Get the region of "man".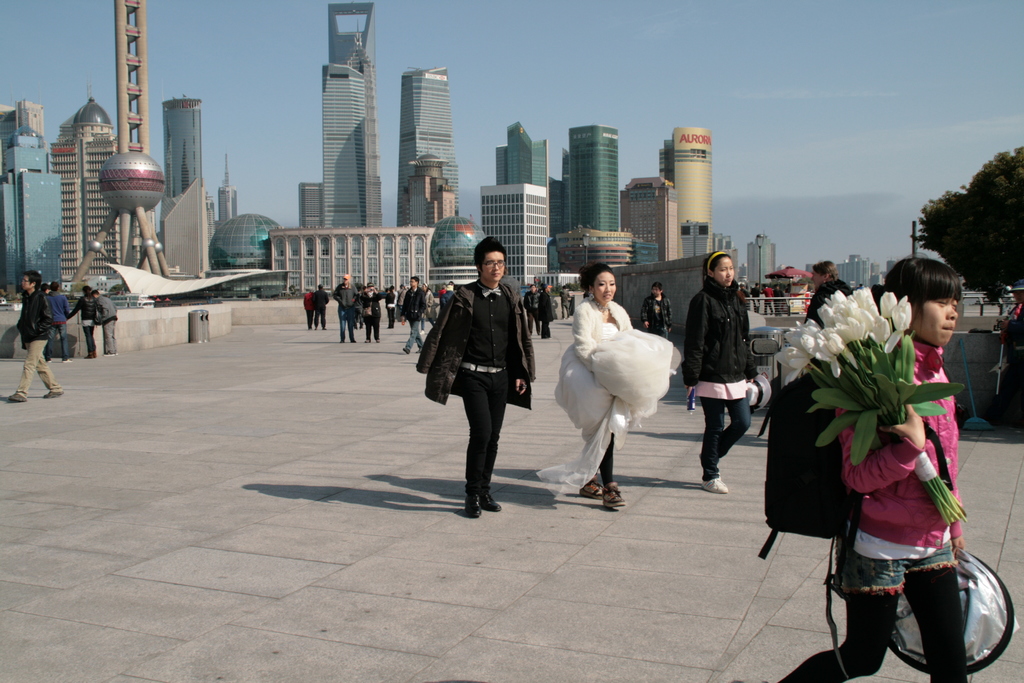
bbox=(524, 284, 536, 333).
